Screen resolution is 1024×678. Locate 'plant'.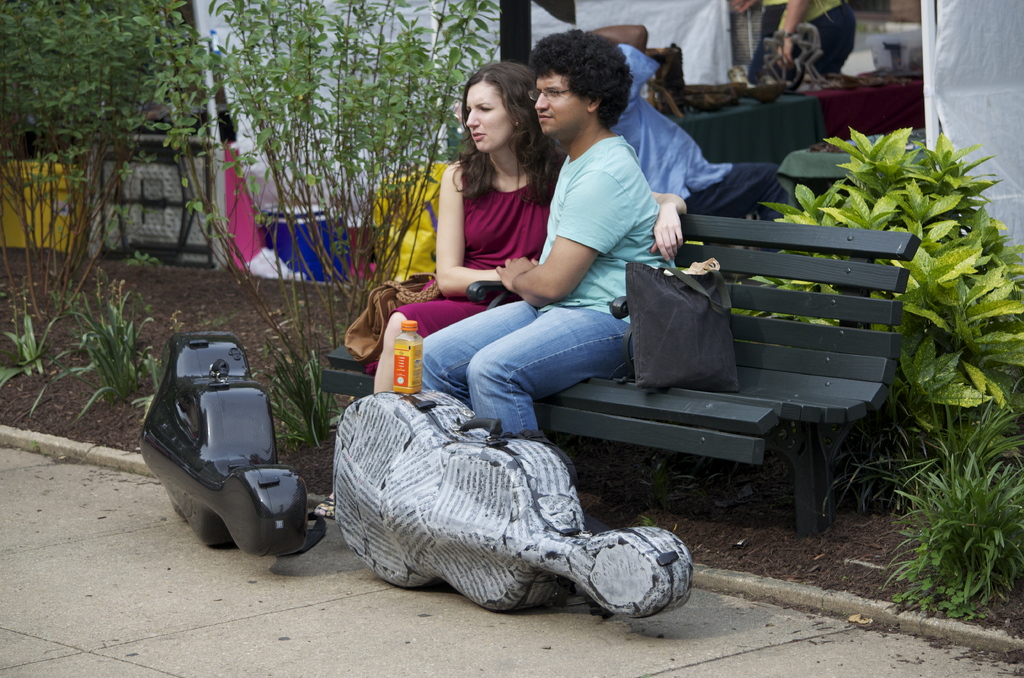
Rect(888, 339, 1012, 624).
